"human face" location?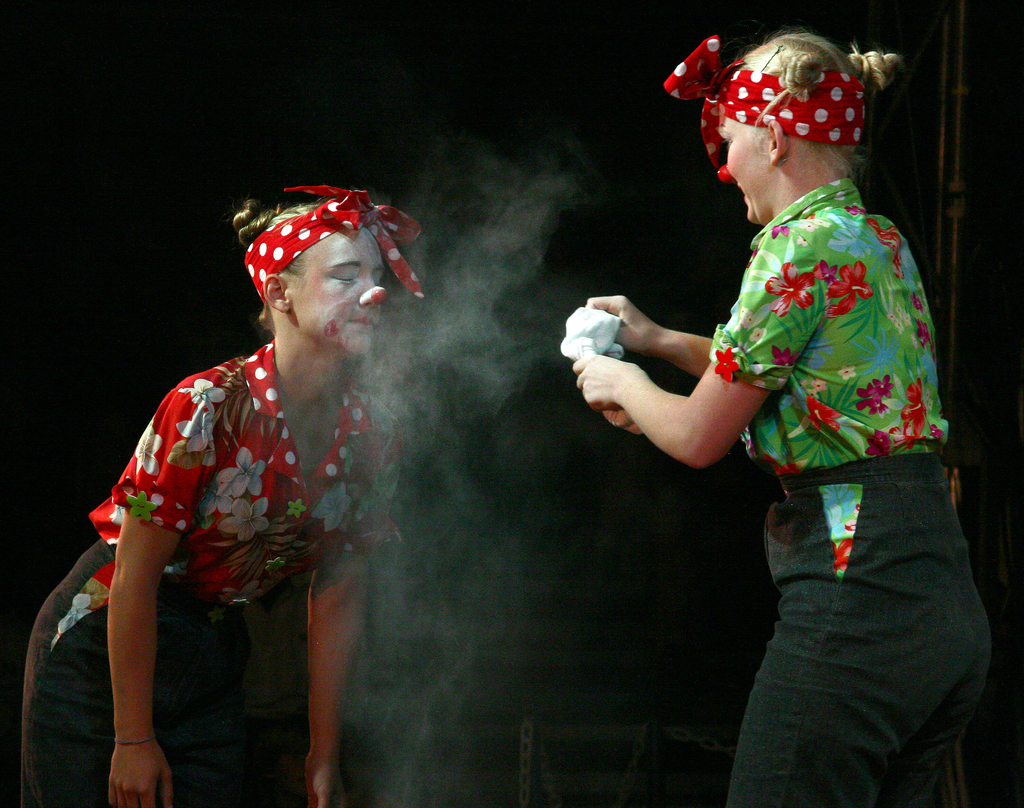
x1=292, y1=227, x2=389, y2=356
